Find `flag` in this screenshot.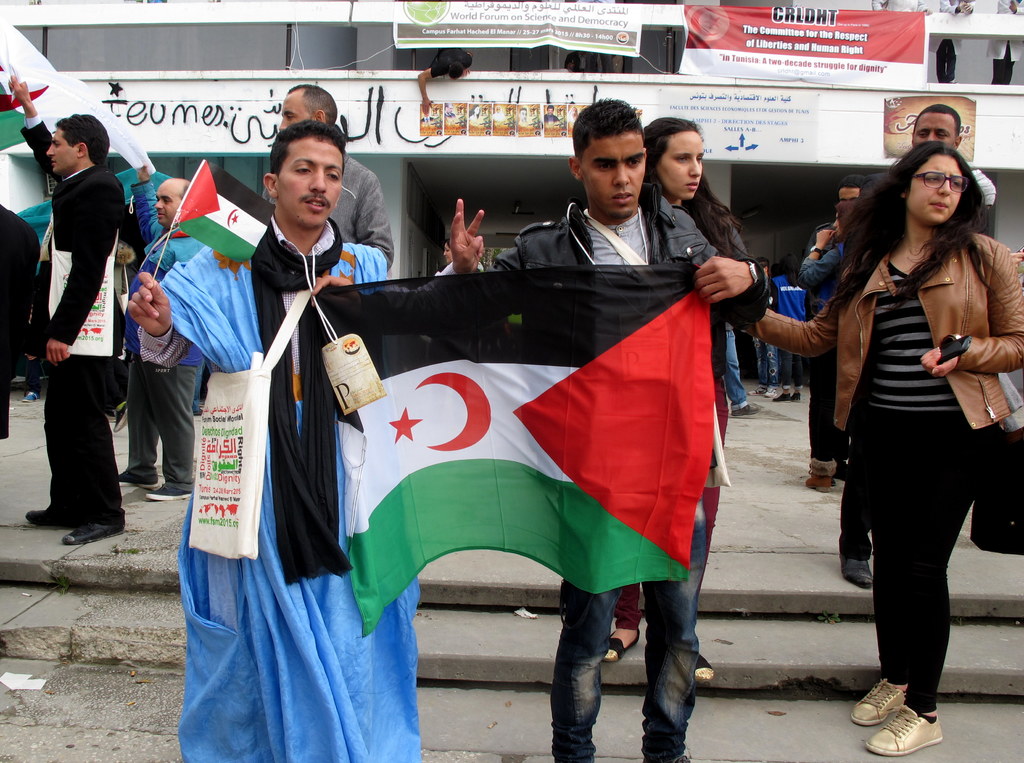
The bounding box for `flag` is 174, 158, 279, 261.
